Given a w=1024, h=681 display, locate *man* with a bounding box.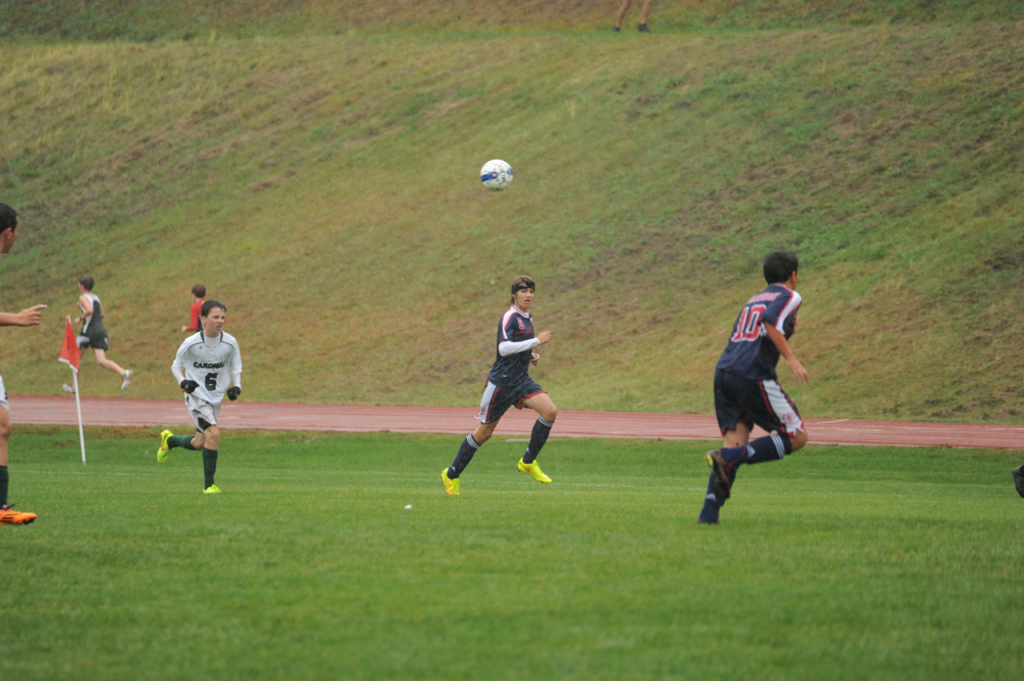
Located: crop(439, 275, 555, 497).
